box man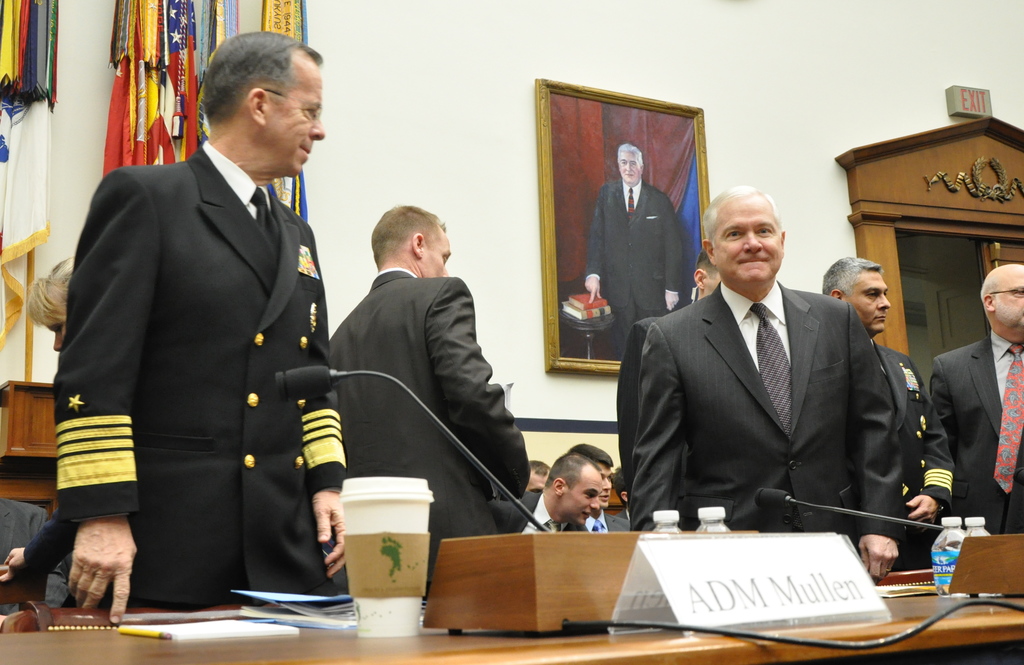
locate(610, 465, 630, 518)
